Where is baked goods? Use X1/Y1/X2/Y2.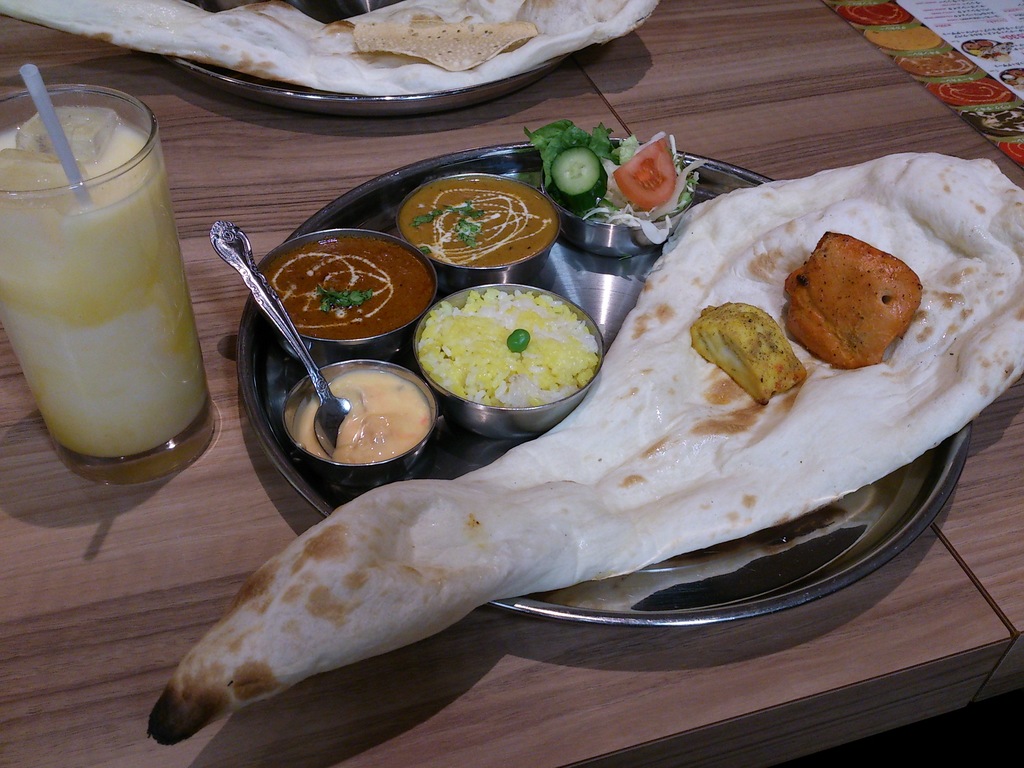
144/152/1023/748.
